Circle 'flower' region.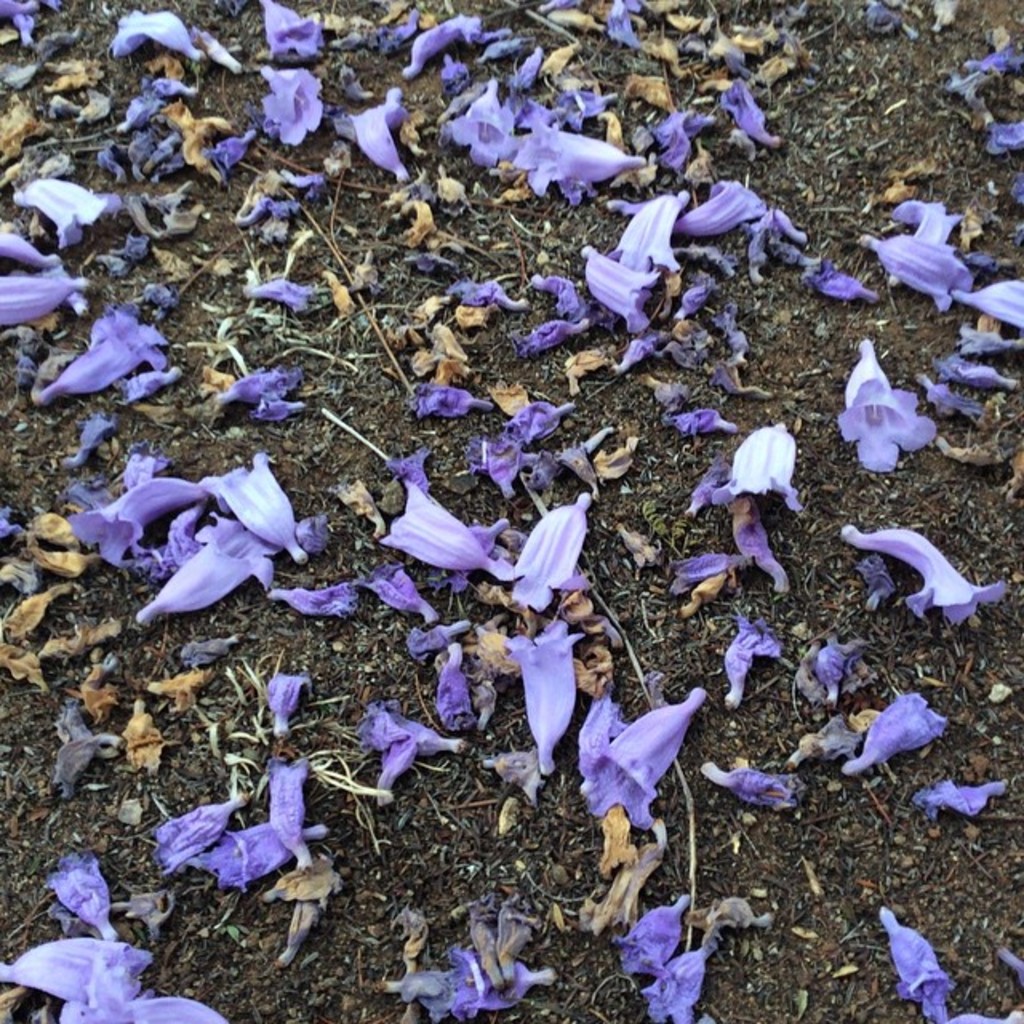
Region: [x1=856, y1=235, x2=970, y2=310].
